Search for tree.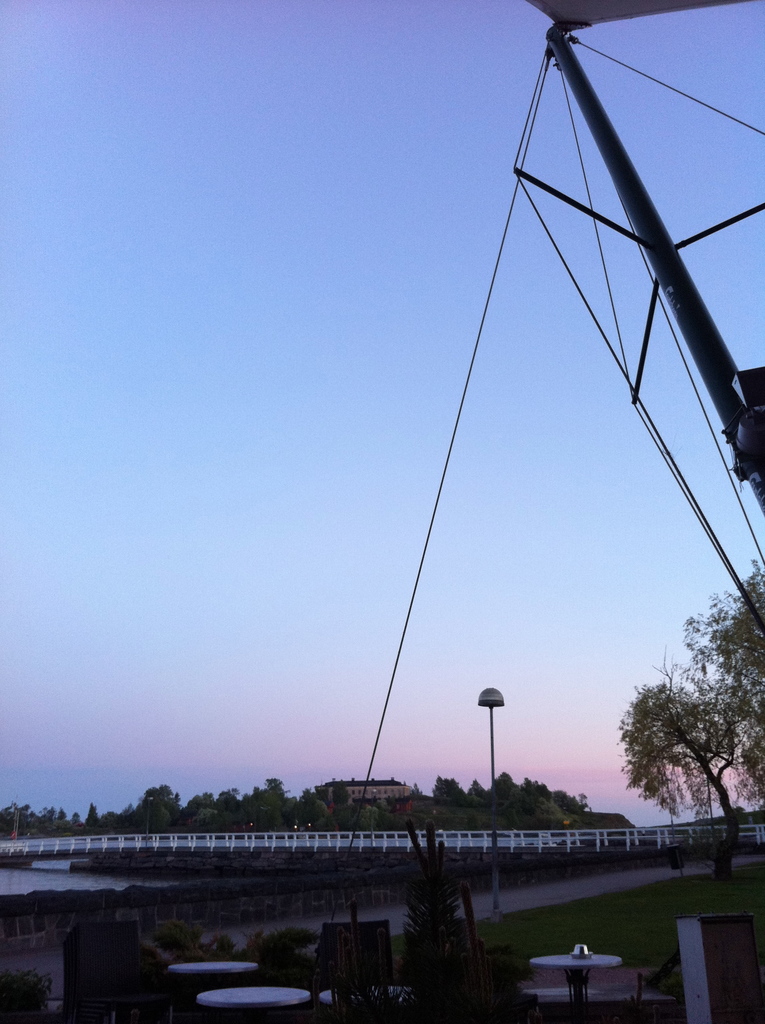
Found at box(394, 844, 508, 997).
